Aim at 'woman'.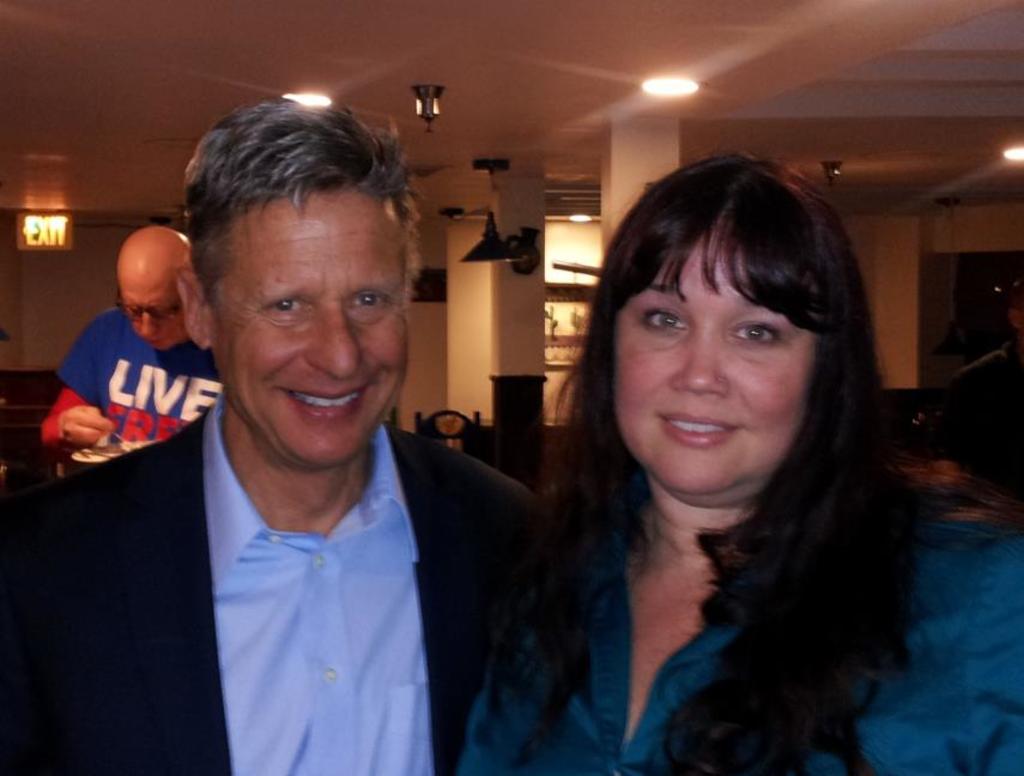
Aimed at (425, 164, 988, 775).
